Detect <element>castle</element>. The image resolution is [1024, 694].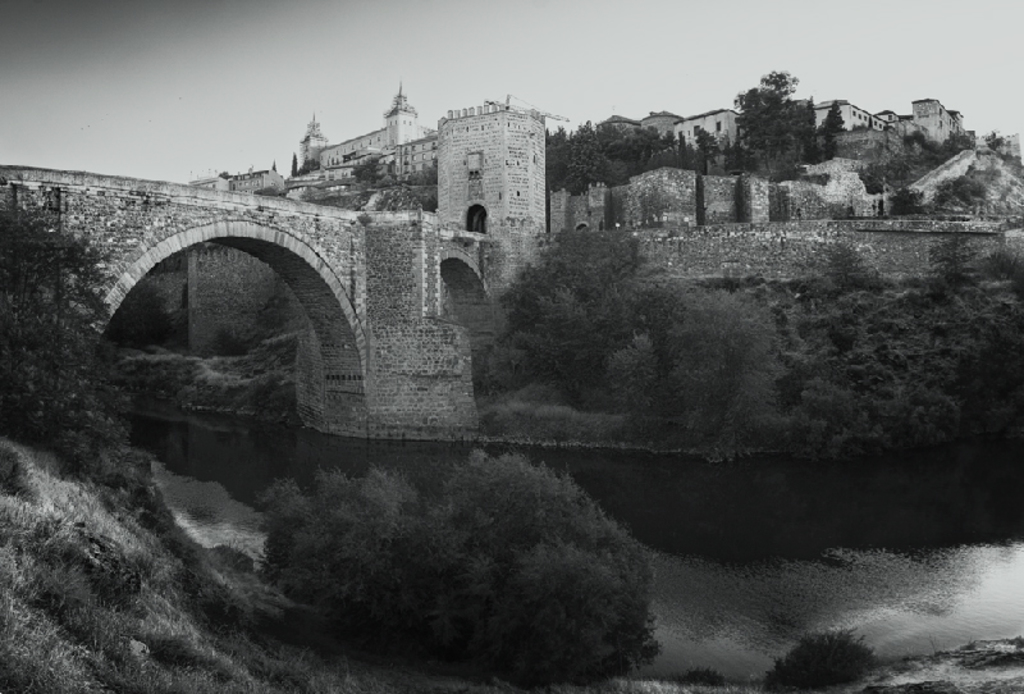
(552,97,1023,224).
